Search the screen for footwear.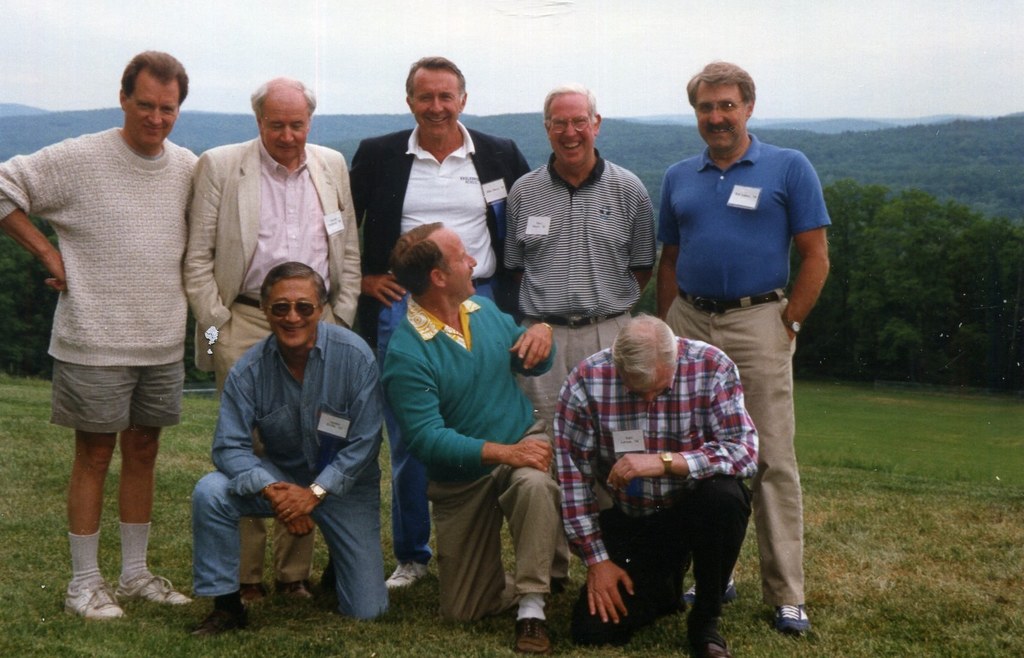
Found at box=[774, 605, 810, 636].
